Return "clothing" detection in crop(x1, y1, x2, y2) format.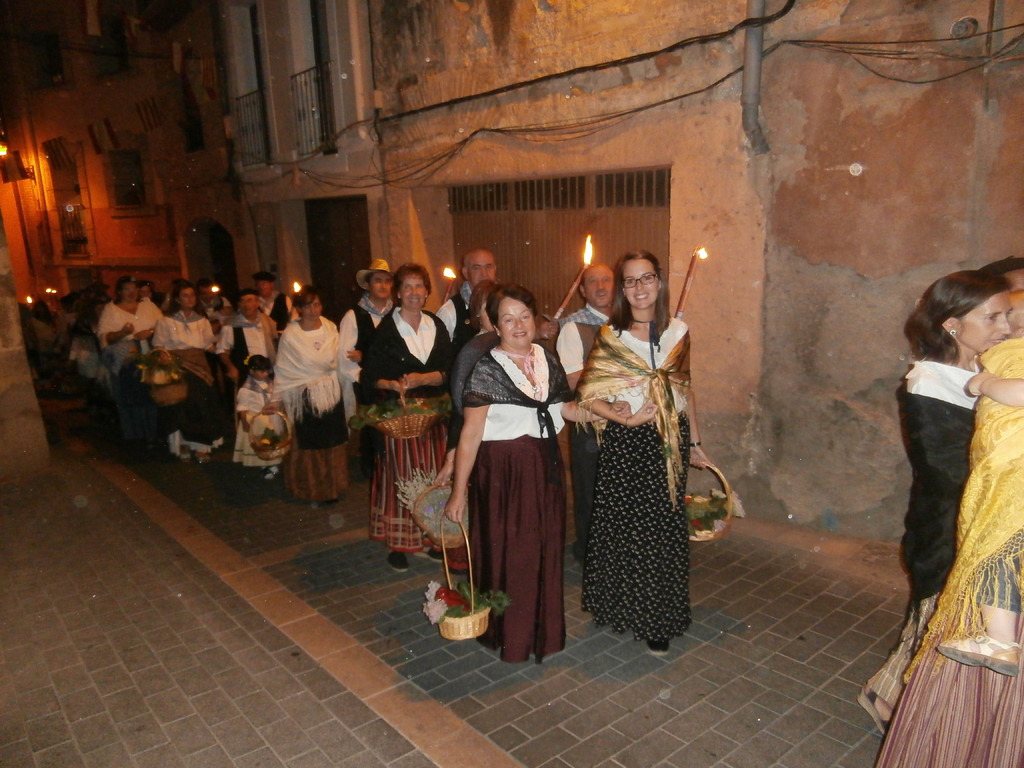
crop(96, 298, 159, 354).
